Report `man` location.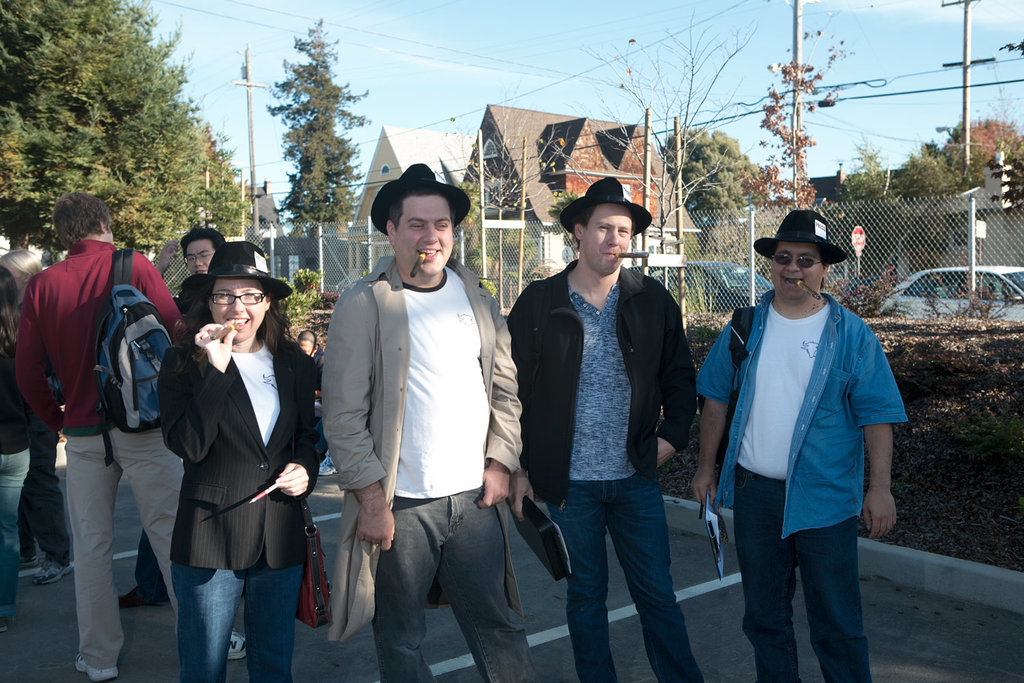
Report: bbox=[294, 326, 337, 474].
